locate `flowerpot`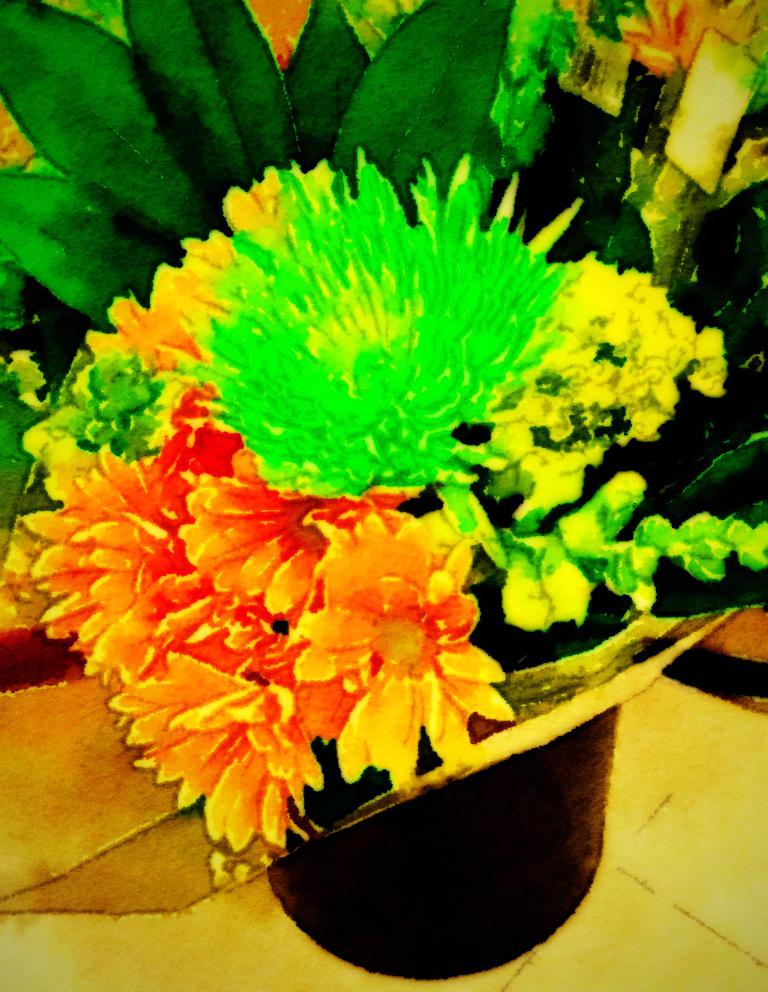
270:591:640:978
